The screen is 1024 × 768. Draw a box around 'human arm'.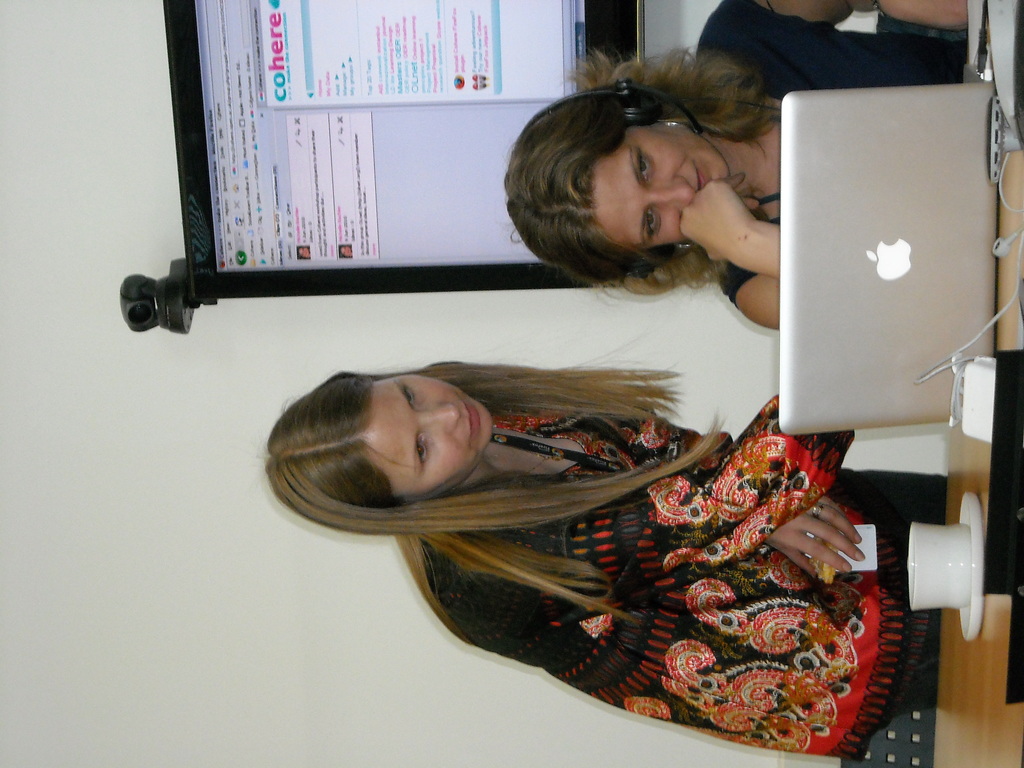
Rect(768, 500, 867, 582).
